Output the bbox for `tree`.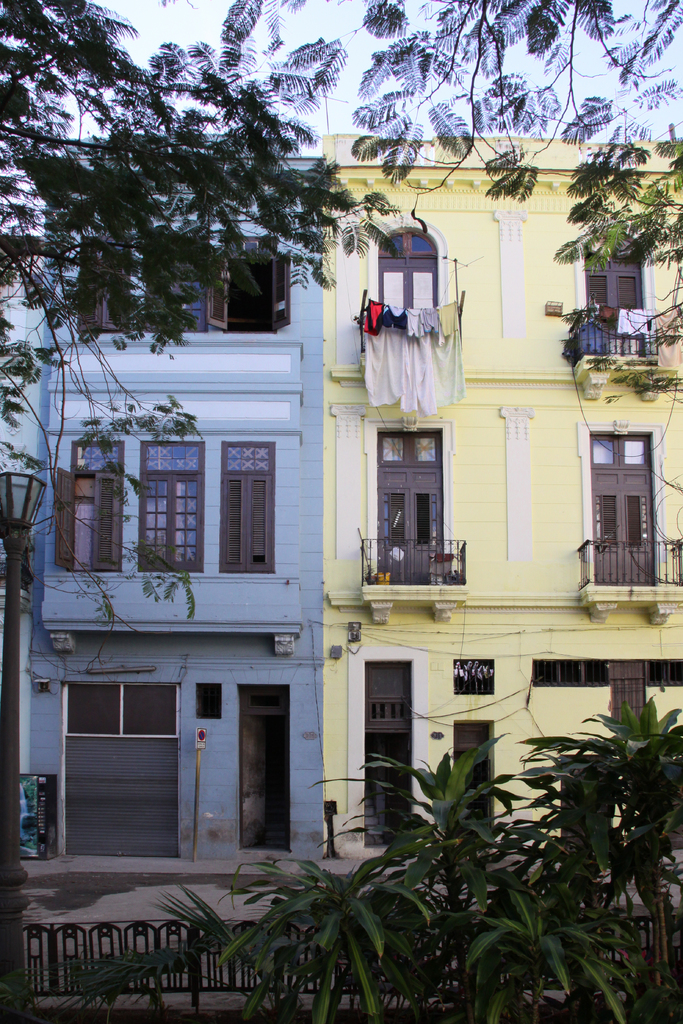
select_region(141, 0, 682, 595).
